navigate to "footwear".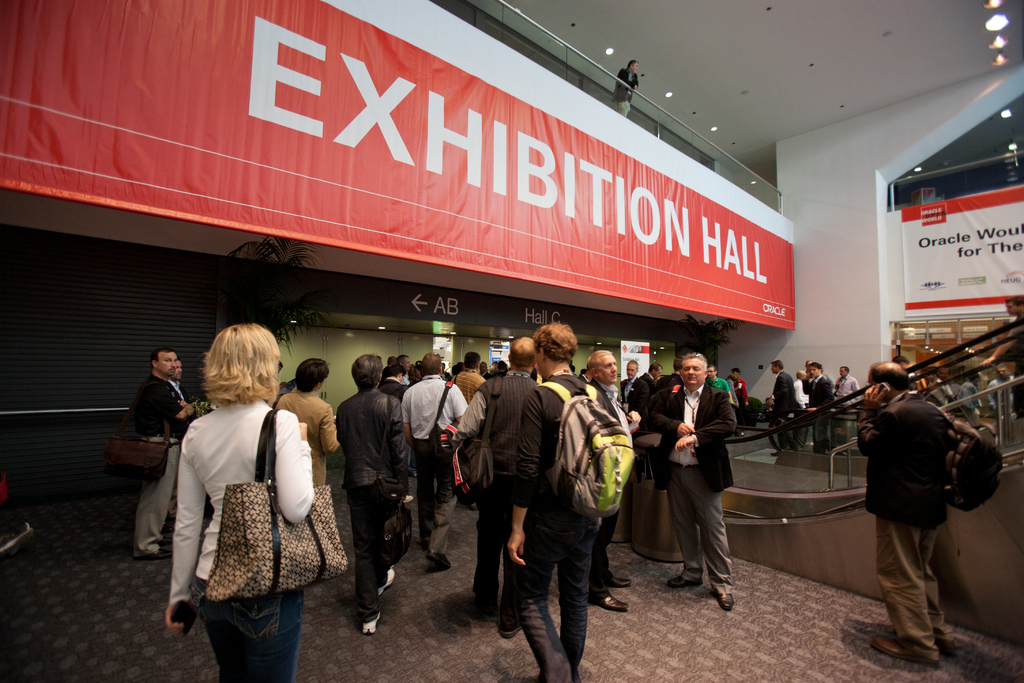
Navigation target: 588, 597, 630, 612.
